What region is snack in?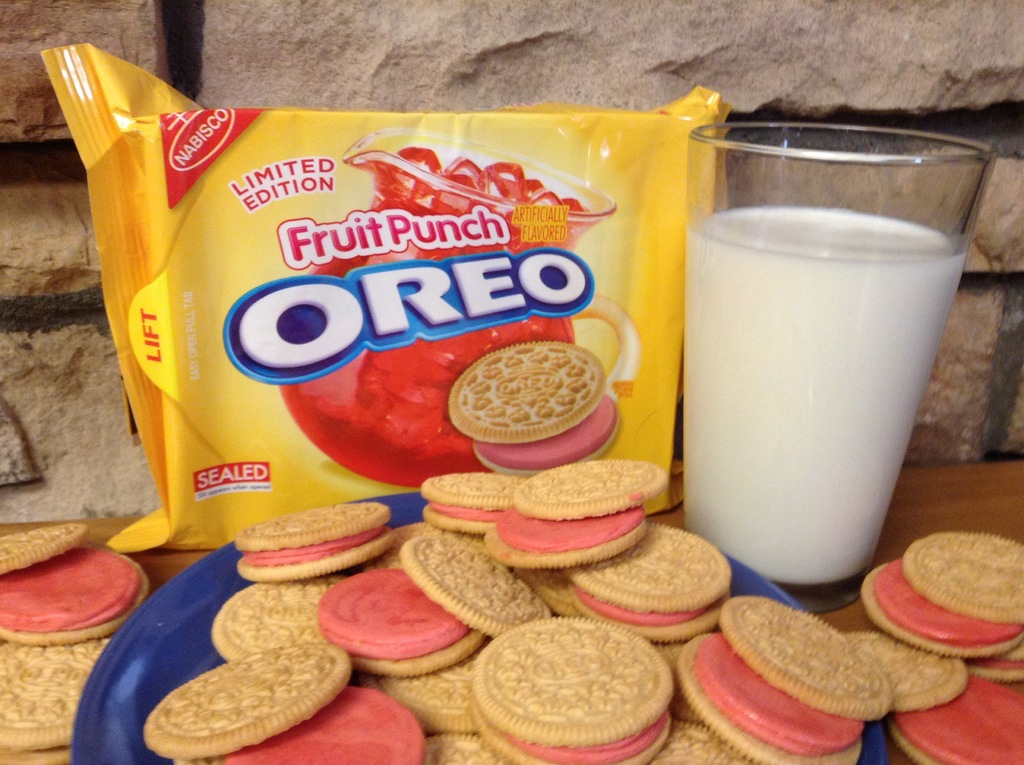
451/337/622/474.
